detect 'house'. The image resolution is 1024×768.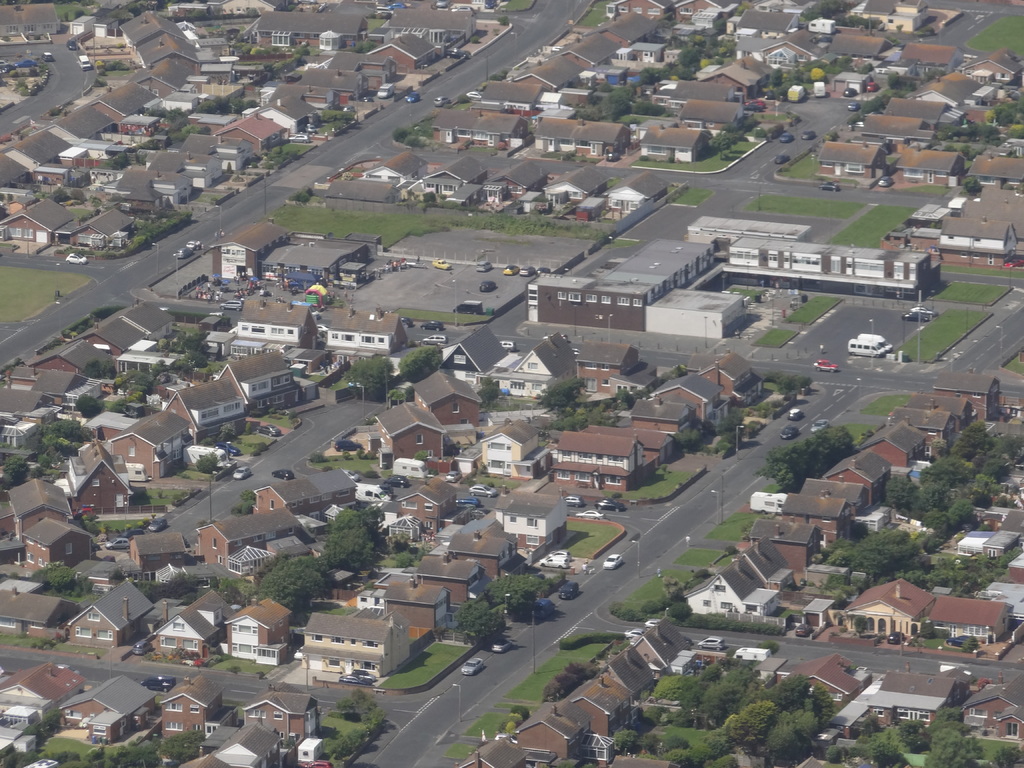
bbox(965, 674, 1023, 746).
